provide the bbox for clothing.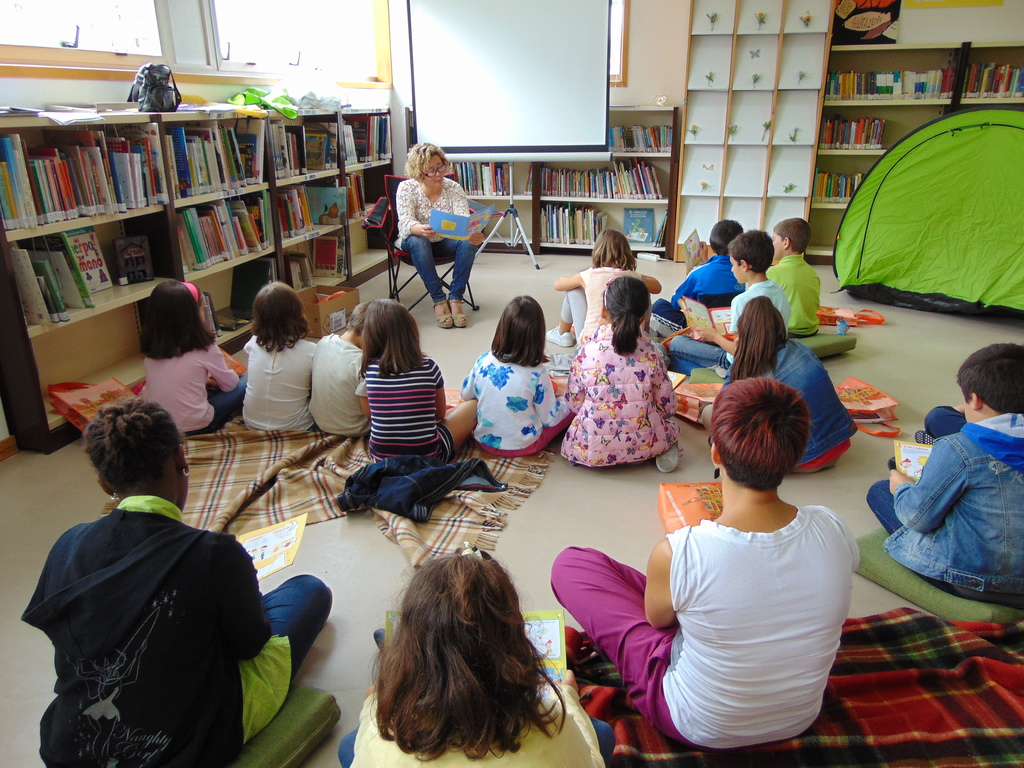
[left=338, top=684, right=603, bottom=767].
